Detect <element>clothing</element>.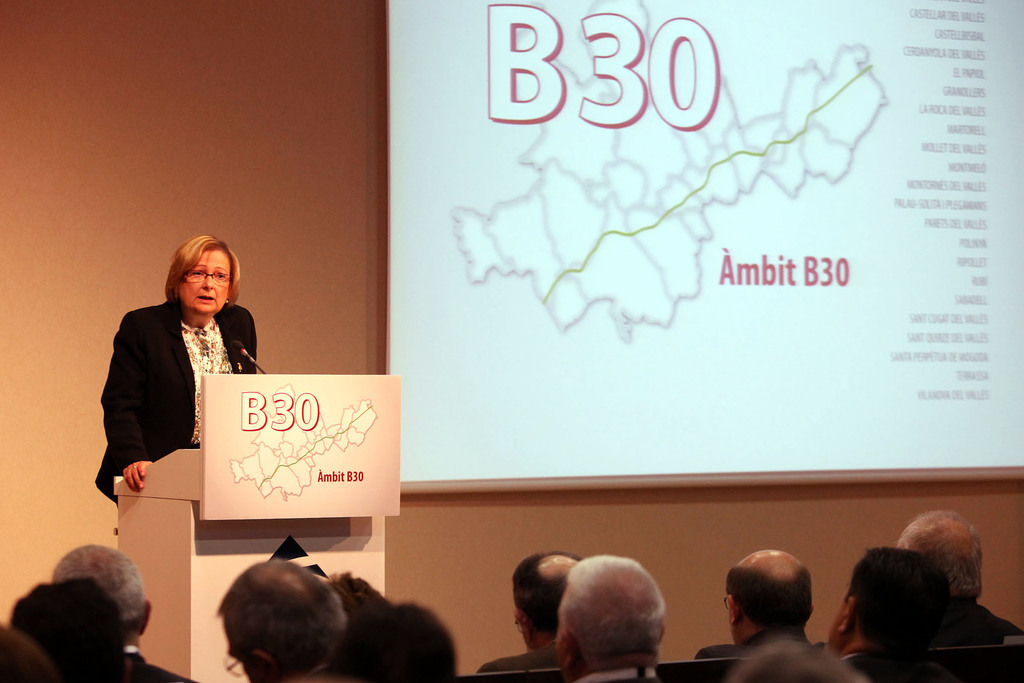
Detected at 940, 600, 1020, 627.
